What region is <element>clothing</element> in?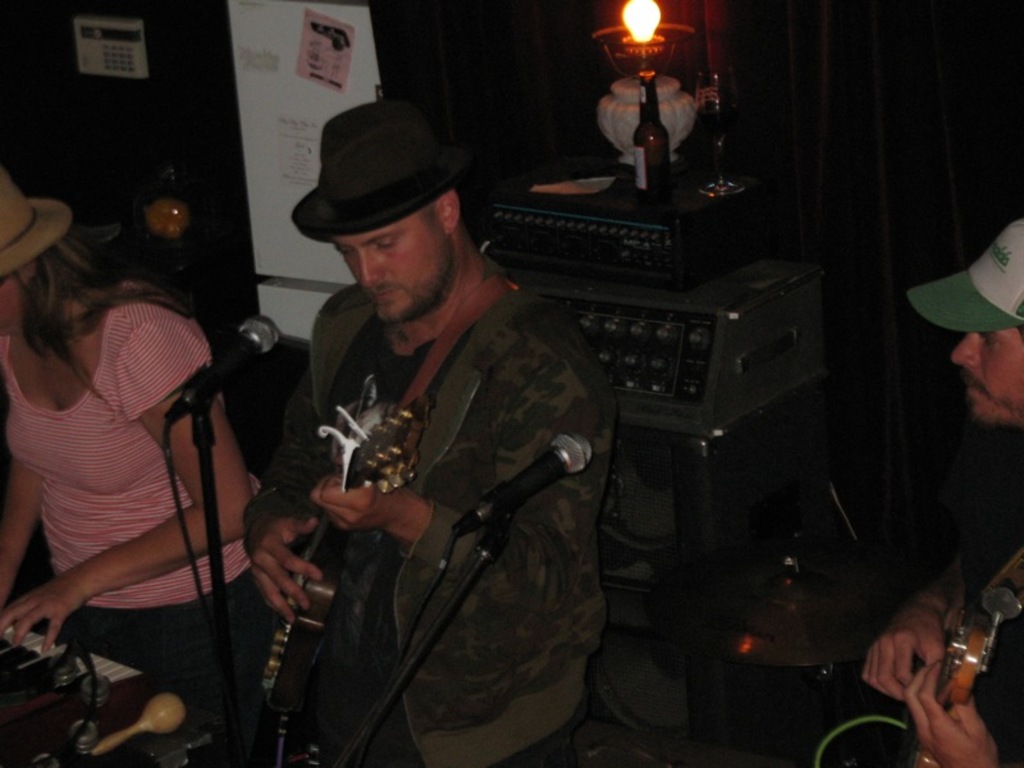
[0,276,265,760].
